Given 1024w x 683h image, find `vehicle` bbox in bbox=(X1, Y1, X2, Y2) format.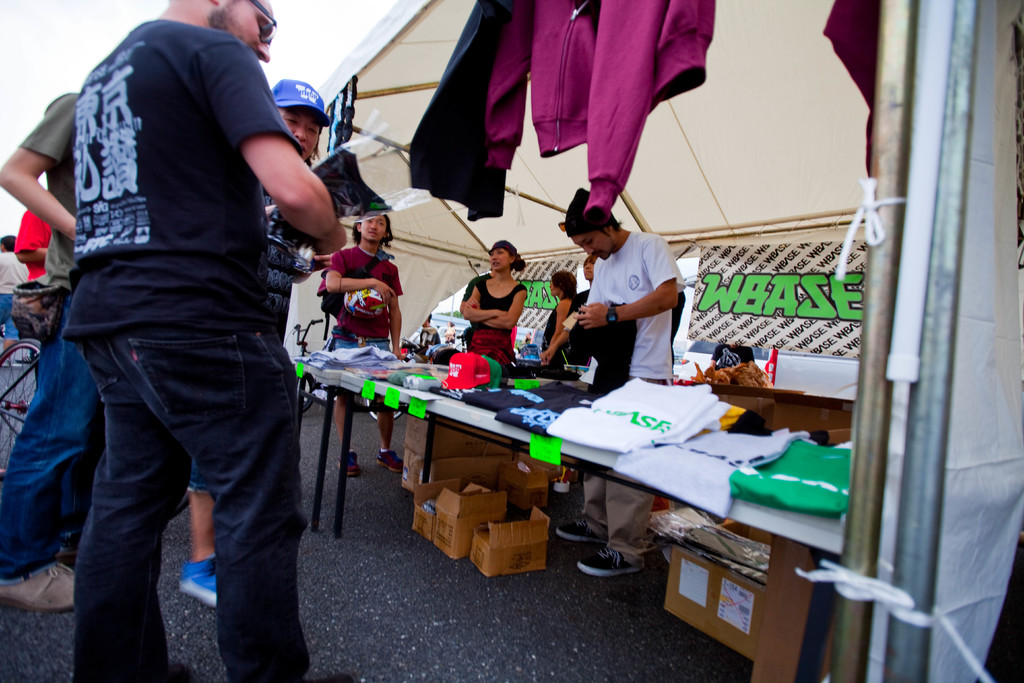
bbox=(0, 339, 200, 499).
